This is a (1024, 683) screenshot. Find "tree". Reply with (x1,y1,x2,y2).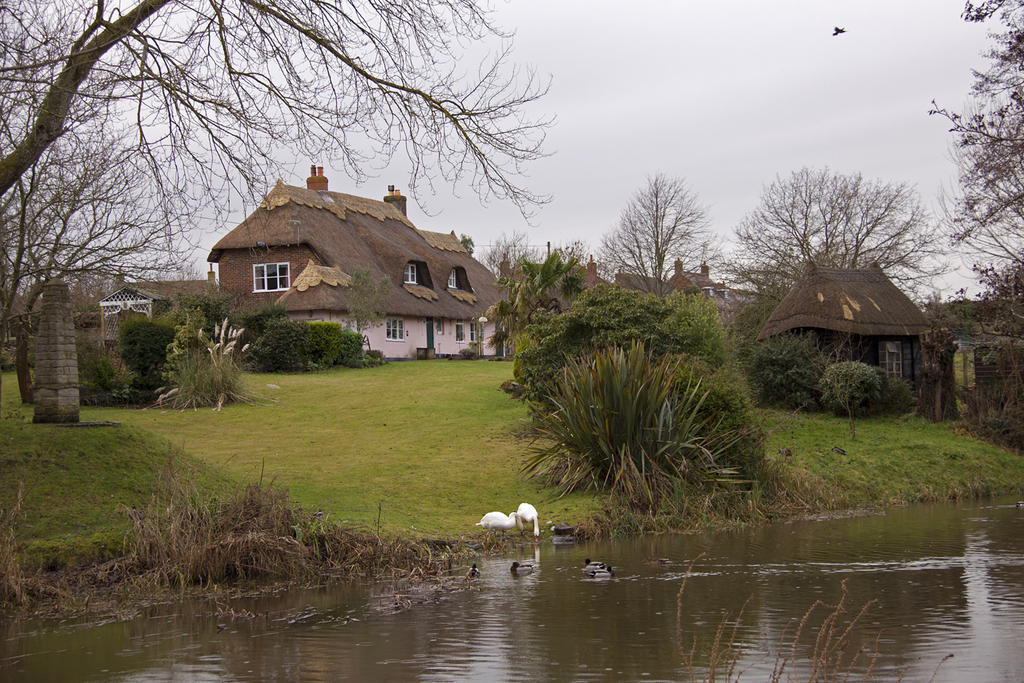
(589,158,723,294).
